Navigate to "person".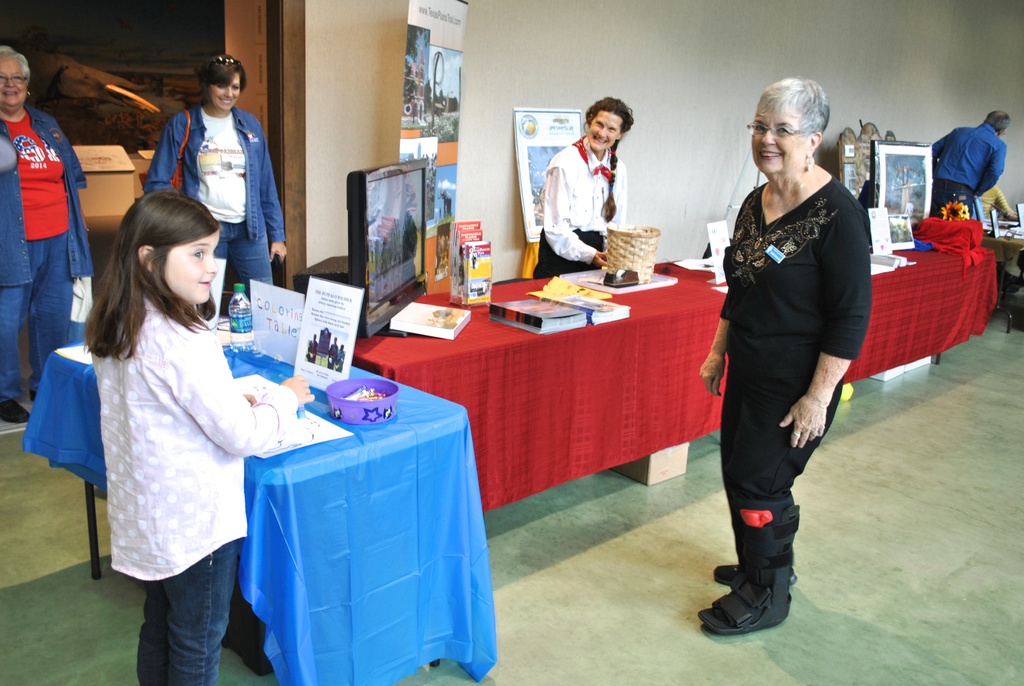
Navigation target: (83, 186, 310, 685).
